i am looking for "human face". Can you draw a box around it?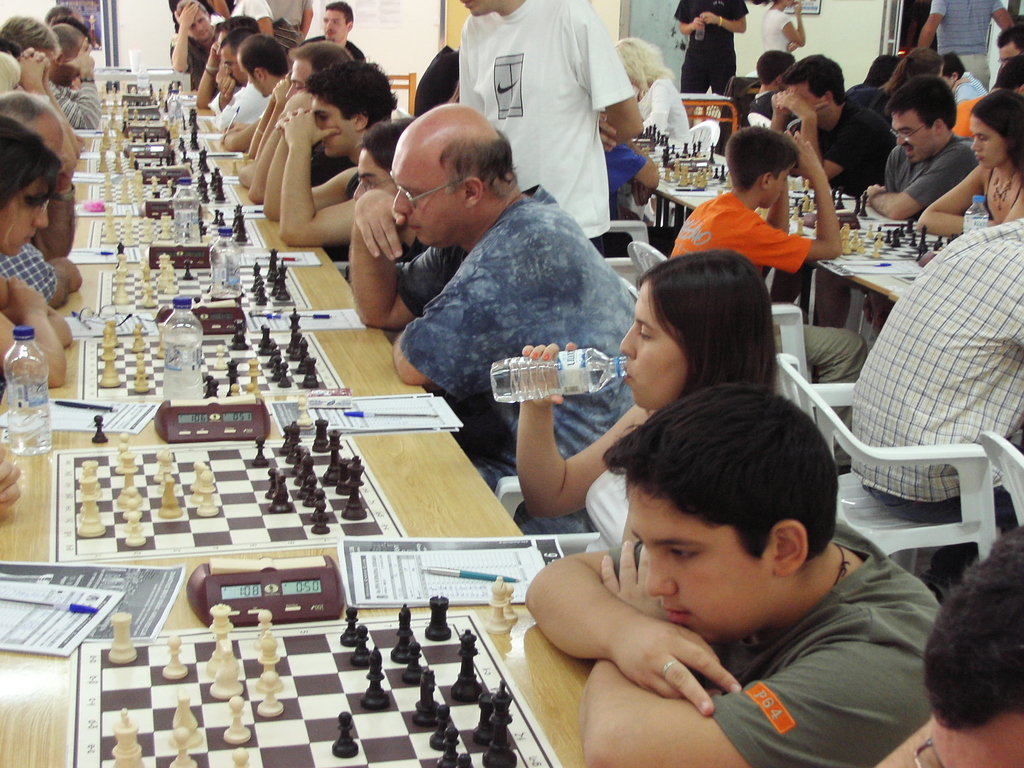
Sure, the bounding box is x1=392, y1=140, x2=467, y2=248.
